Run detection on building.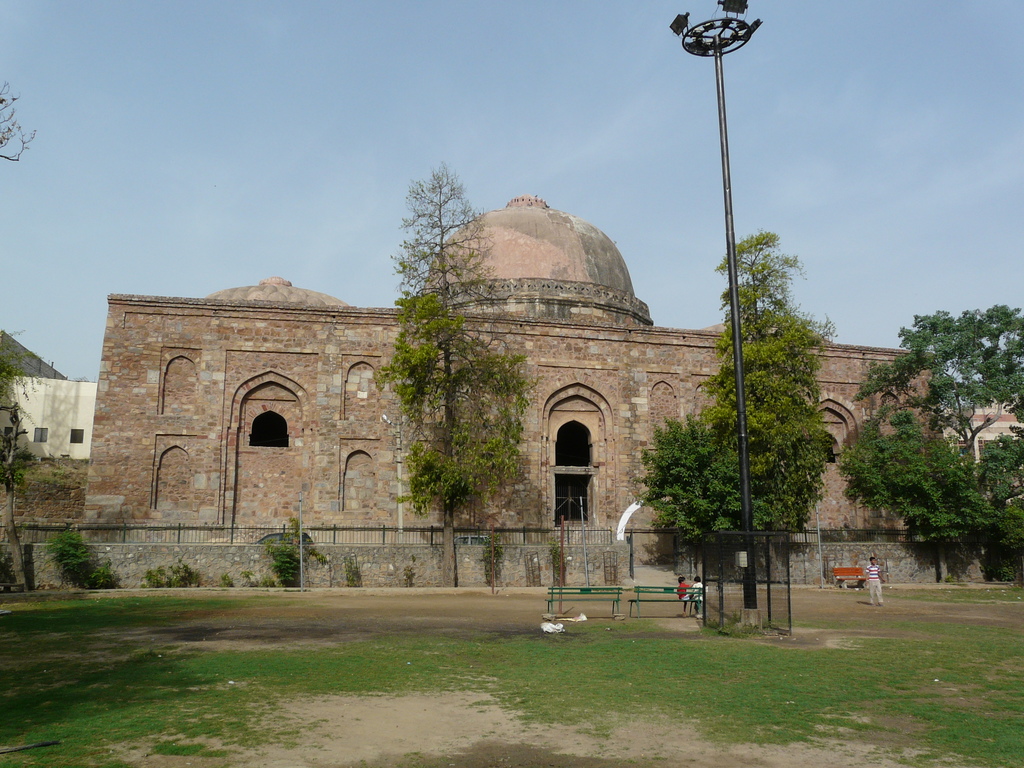
Result: region(0, 375, 97, 462).
